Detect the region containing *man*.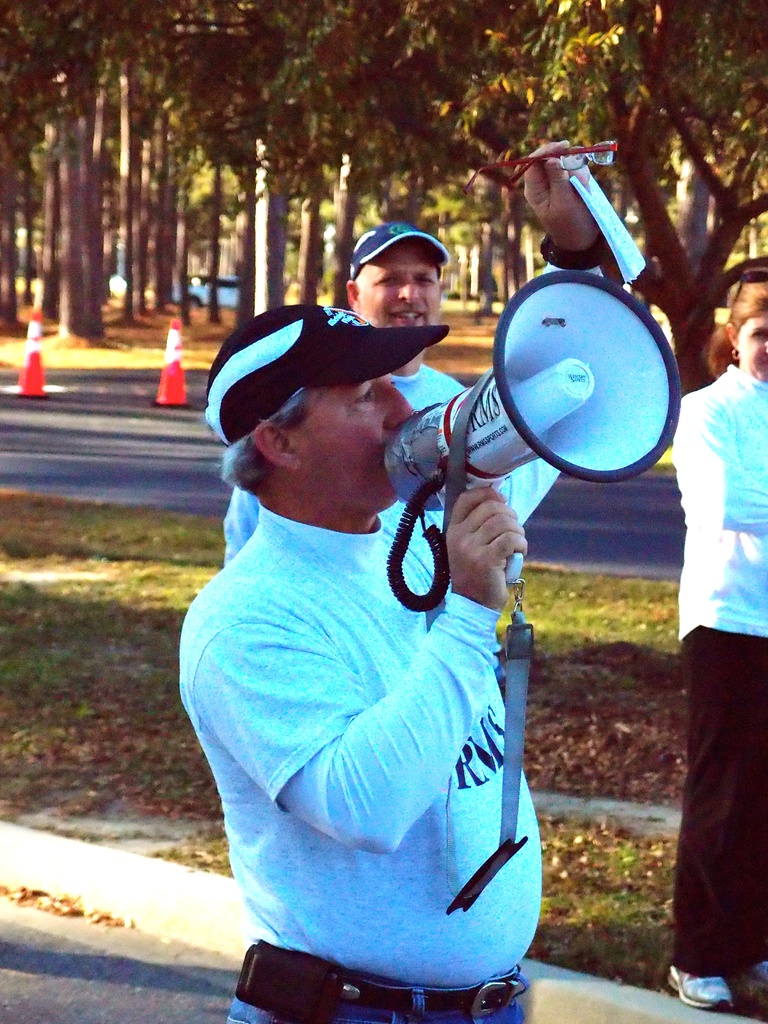
182 276 579 1011.
